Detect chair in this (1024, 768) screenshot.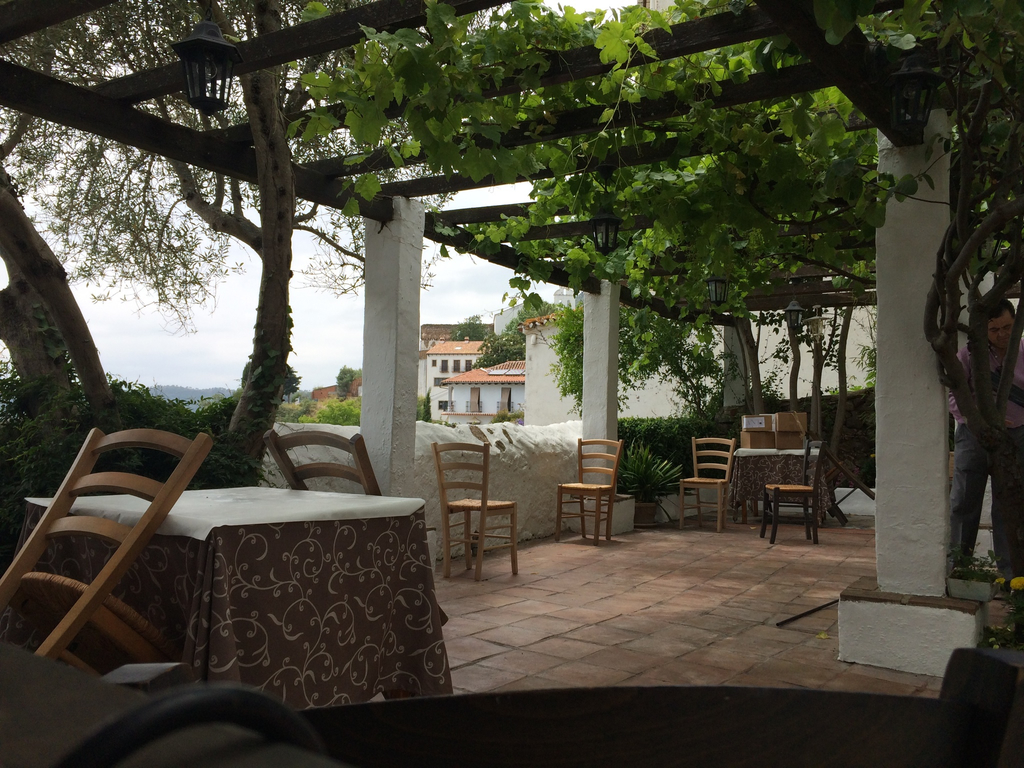
Detection: detection(266, 426, 452, 631).
